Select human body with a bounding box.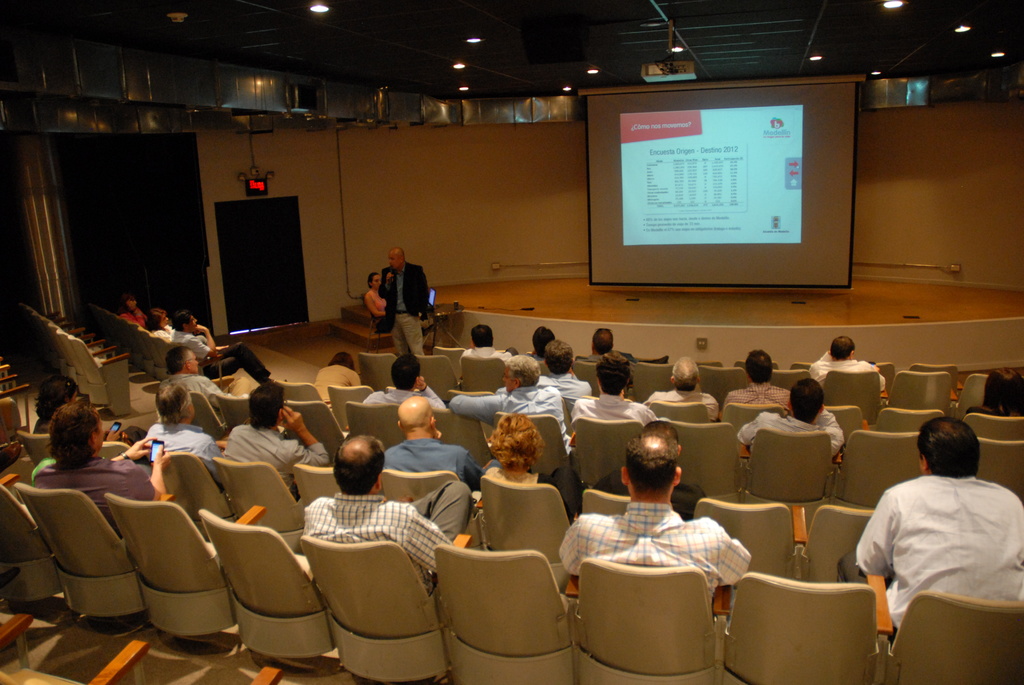
BBox(147, 382, 217, 474).
